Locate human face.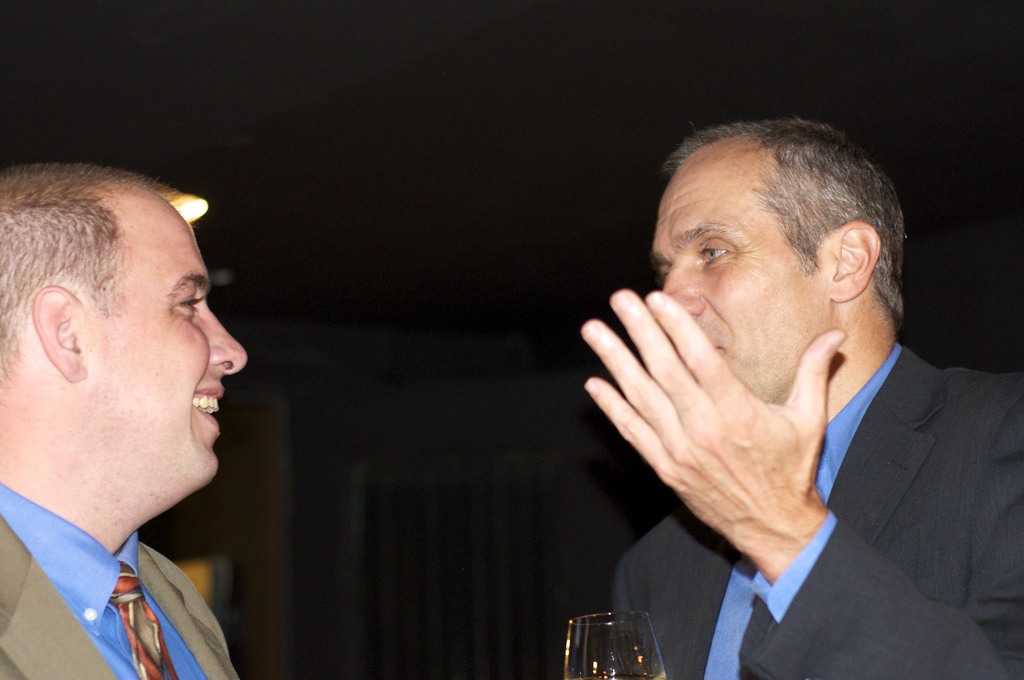
Bounding box: select_region(653, 168, 833, 403).
